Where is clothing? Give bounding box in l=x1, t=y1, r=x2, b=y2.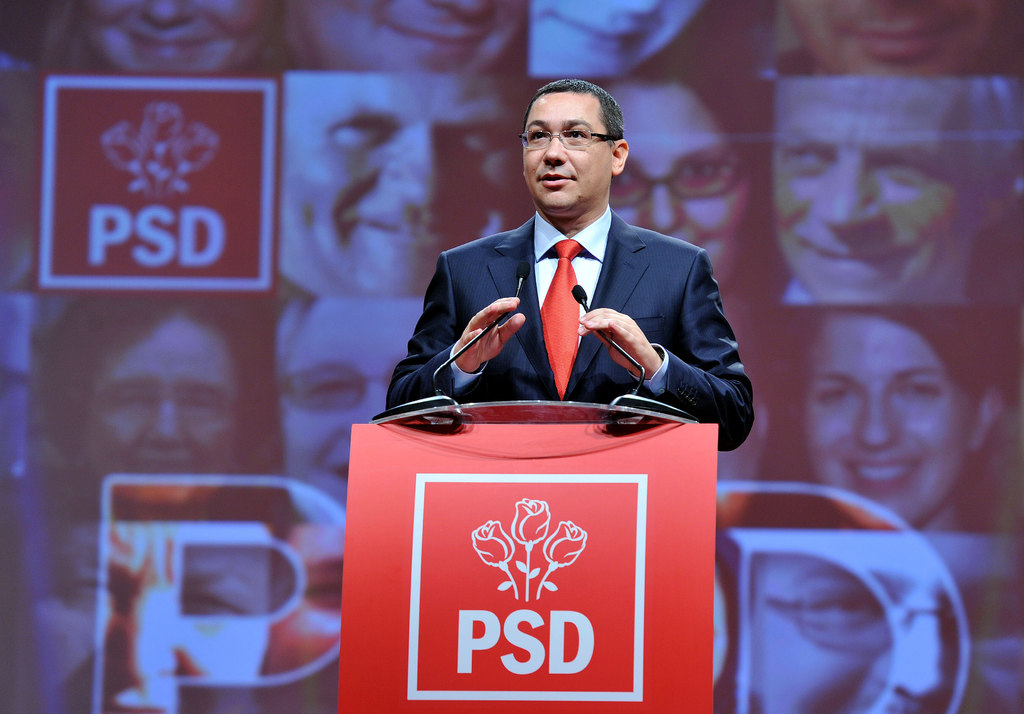
l=396, t=165, r=744, b=442.
